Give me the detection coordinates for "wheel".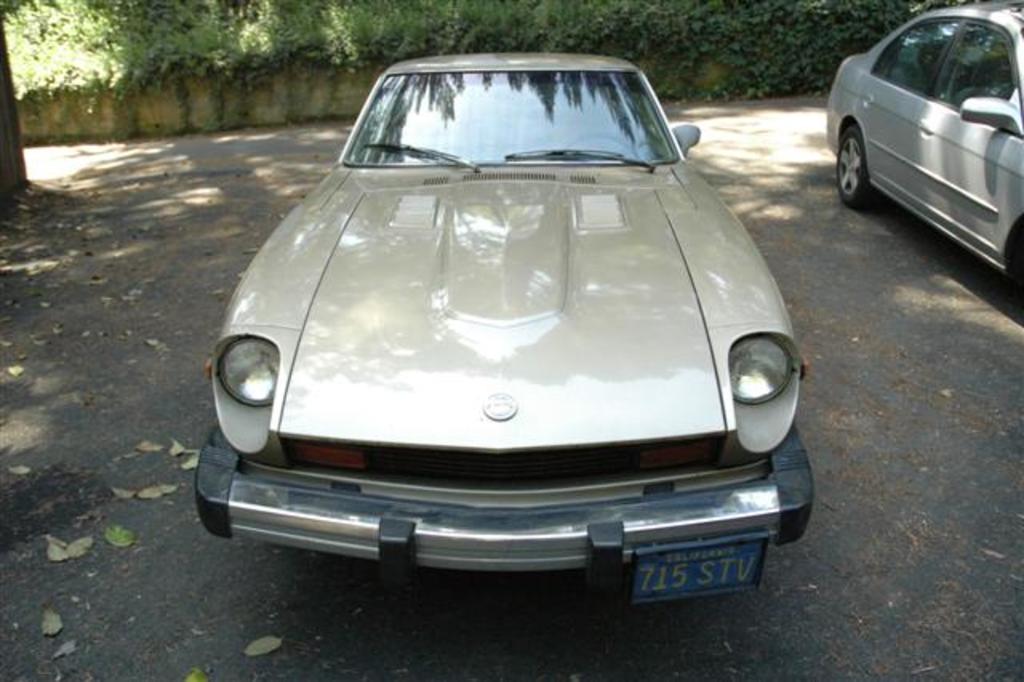
(829,125,885,211).
